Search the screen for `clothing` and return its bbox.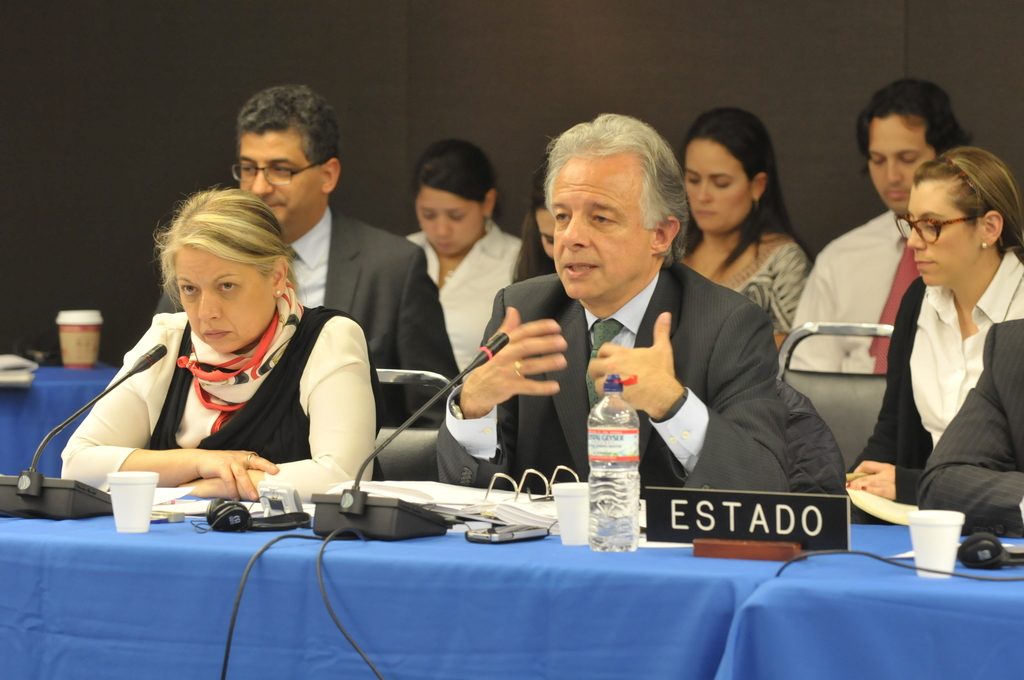
Found: crop(435, 264, 792, 499).
